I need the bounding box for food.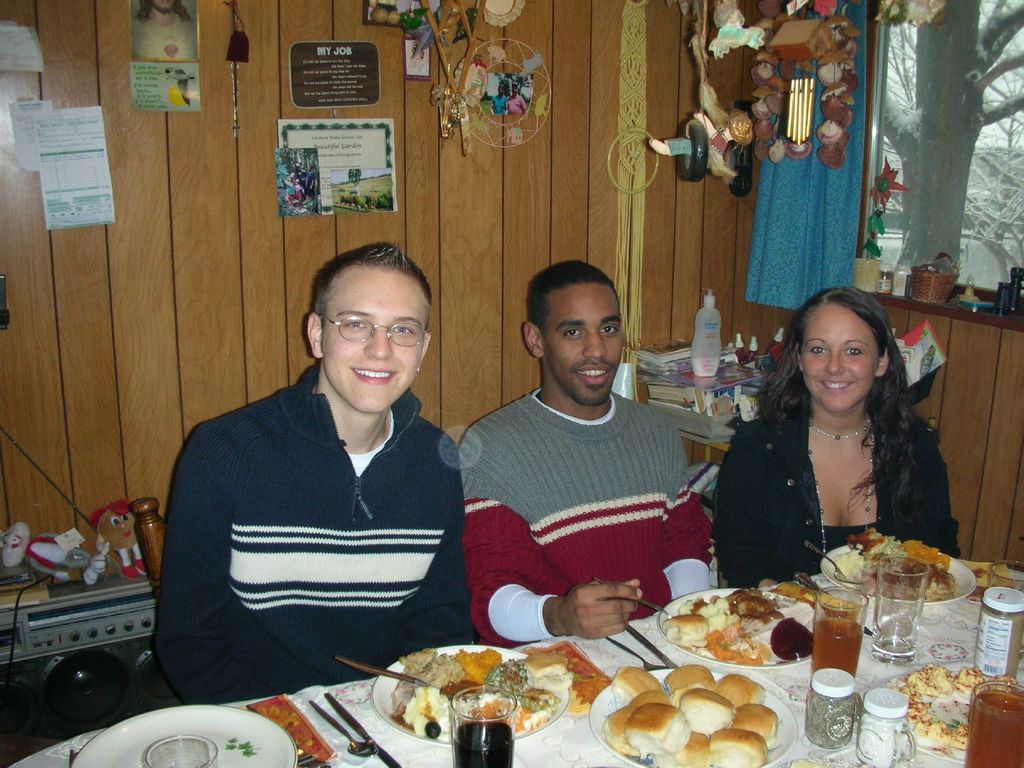
Here it is: [x1=712, y1=726, x2=768, y2=767].
